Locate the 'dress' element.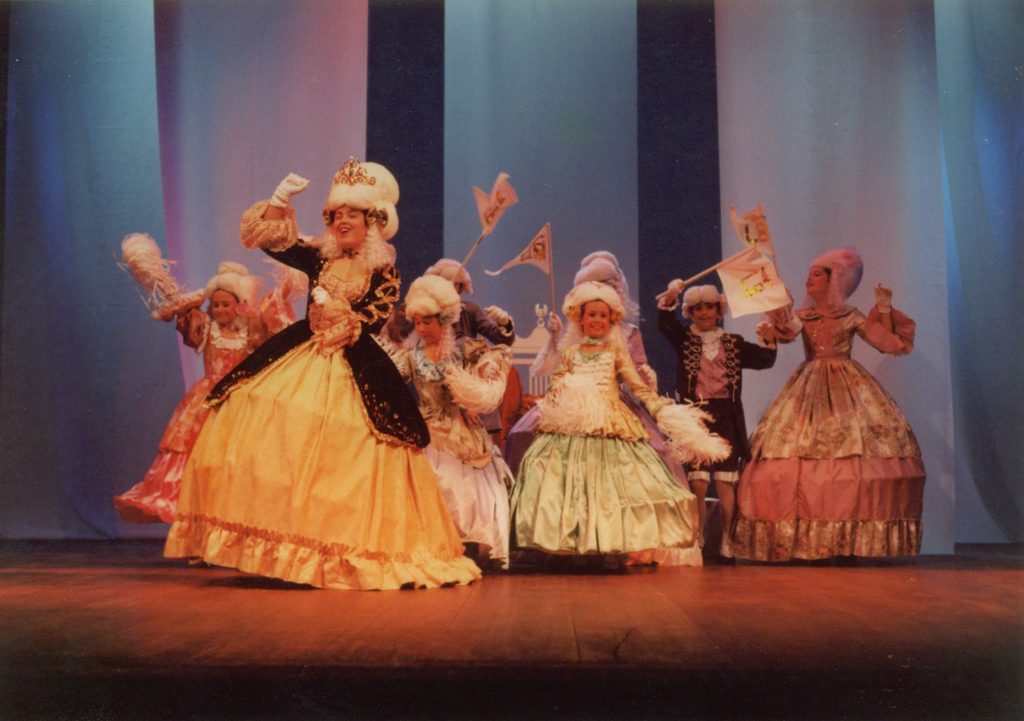
Element bbox: 163/250/481/588.
